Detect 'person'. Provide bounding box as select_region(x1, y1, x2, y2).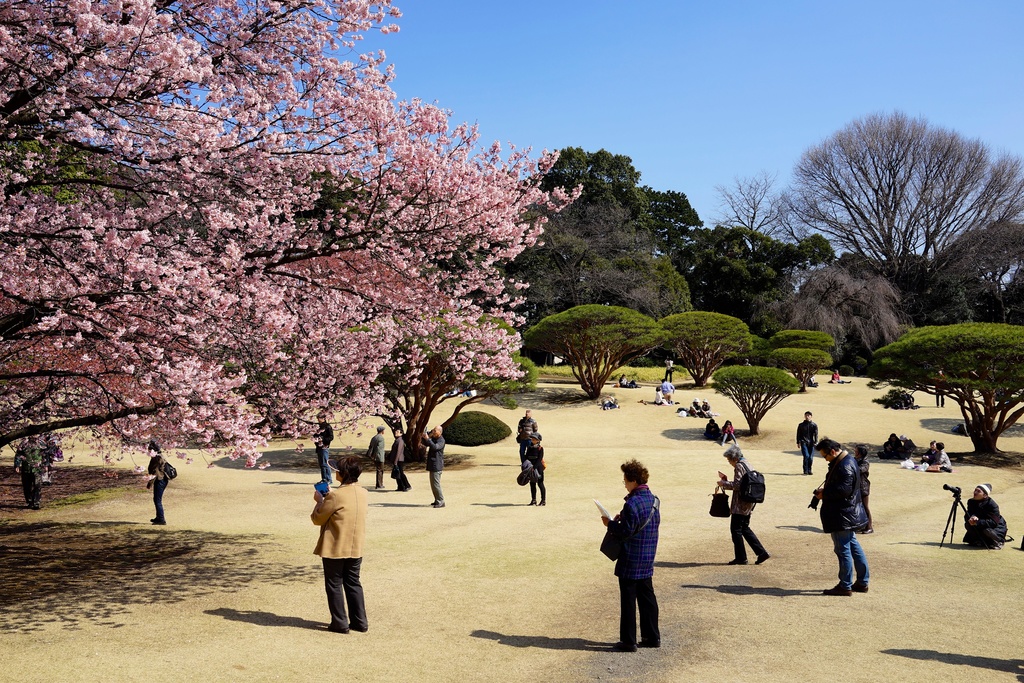
select_region(144, 444, 175, 527).
